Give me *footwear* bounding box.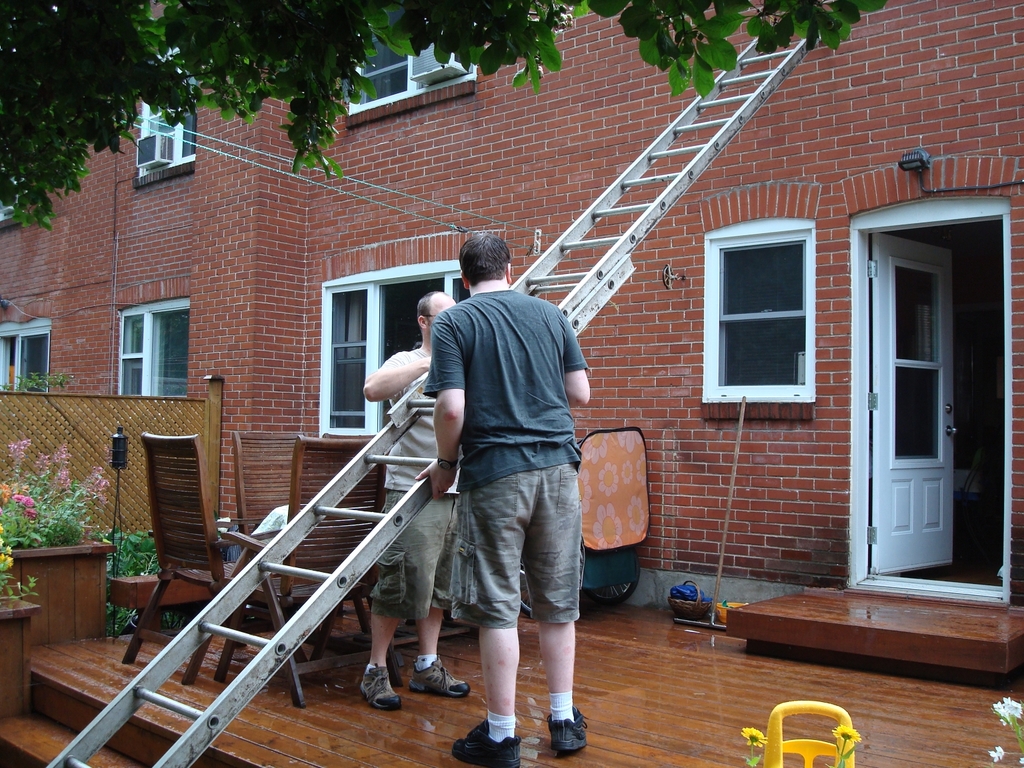
bbox=(407, 651, 469, 698).
